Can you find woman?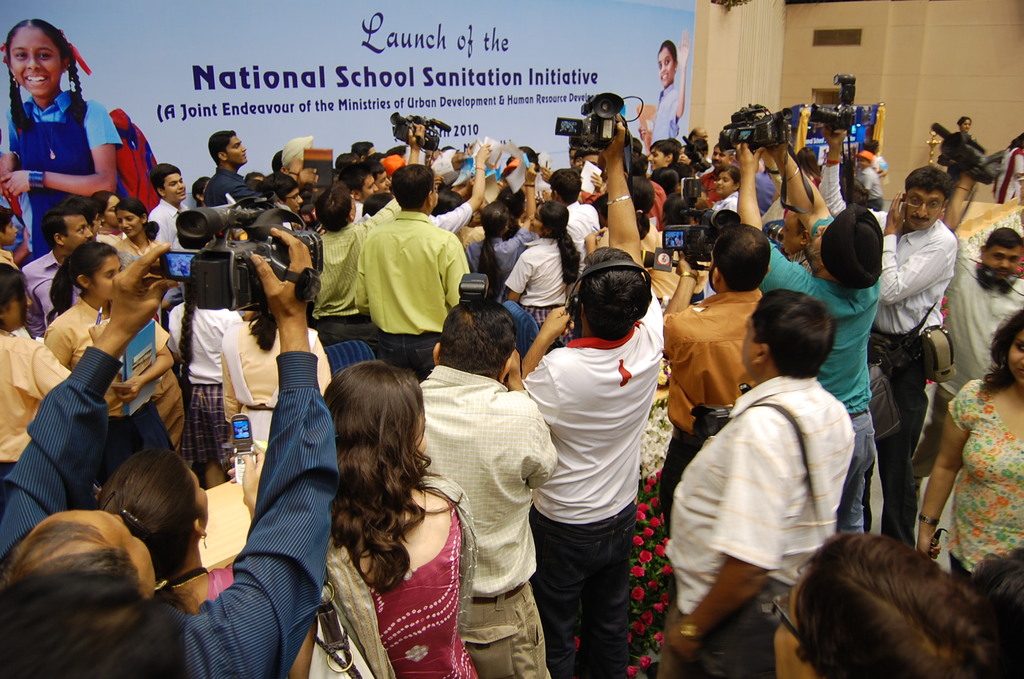
Yes, bounding box: 92:438:270:612.
